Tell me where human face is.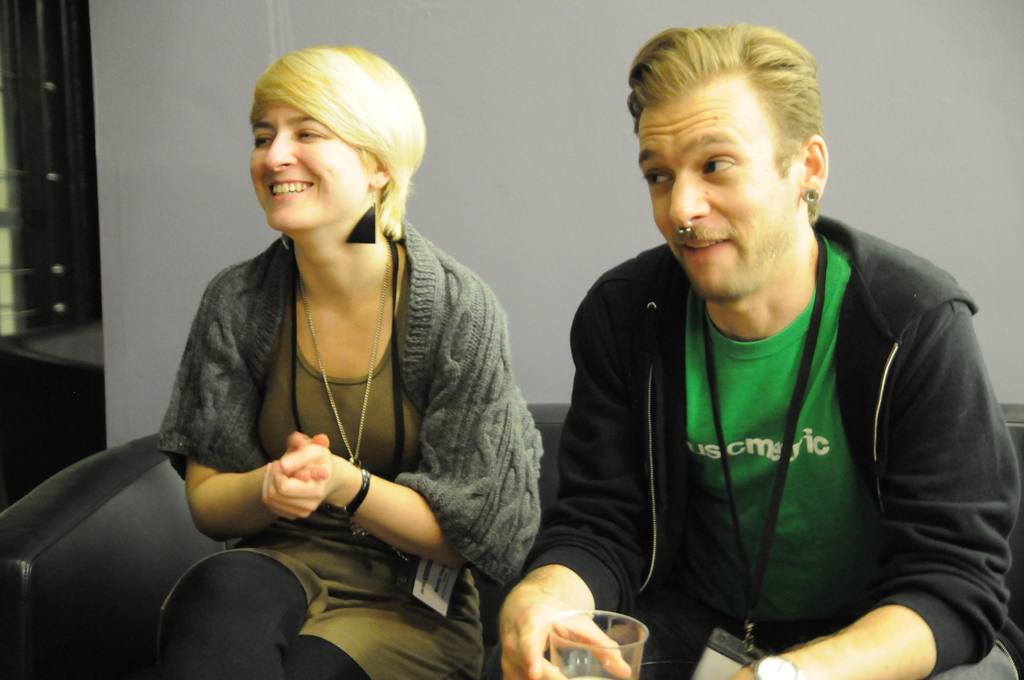
human face is at bbox=(637, 84, 794, 306).
